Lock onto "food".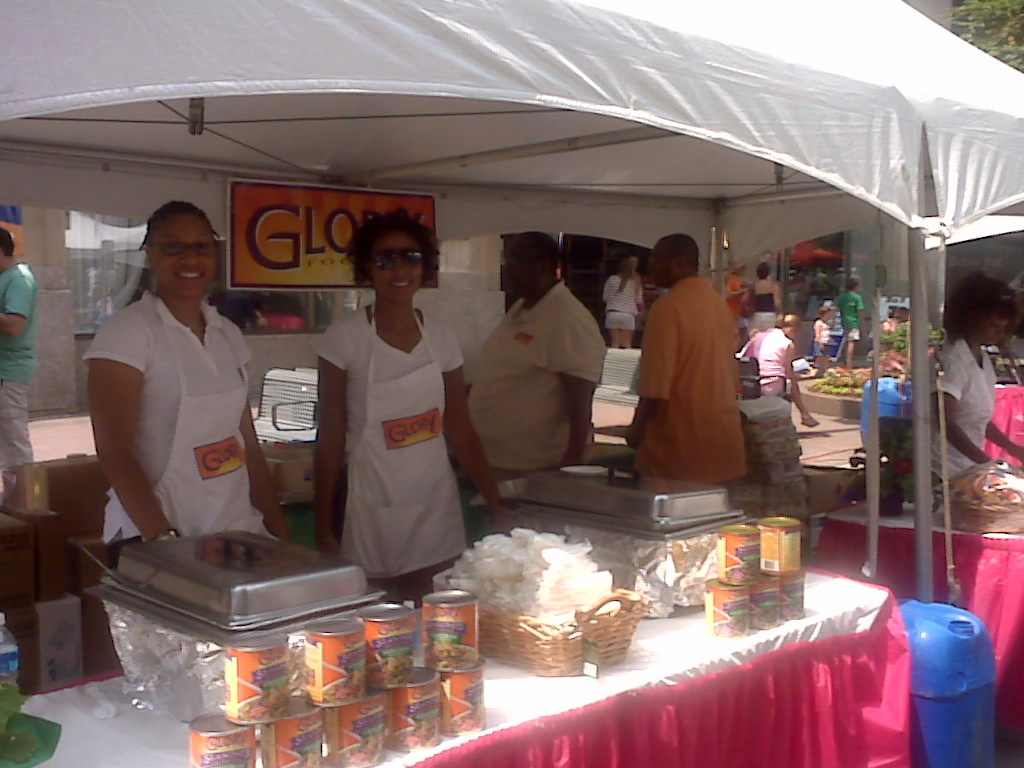
Locked: [x1=289, y1=749, x2=323, y2=767].
